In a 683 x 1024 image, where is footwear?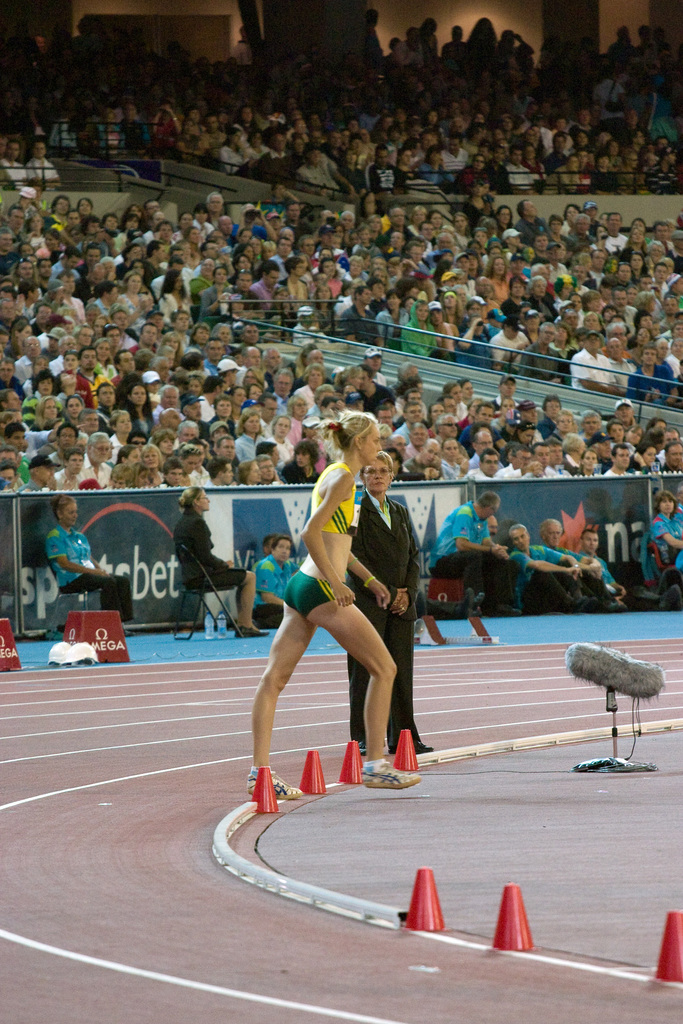
bbox=[359, 762, 424, 790].
